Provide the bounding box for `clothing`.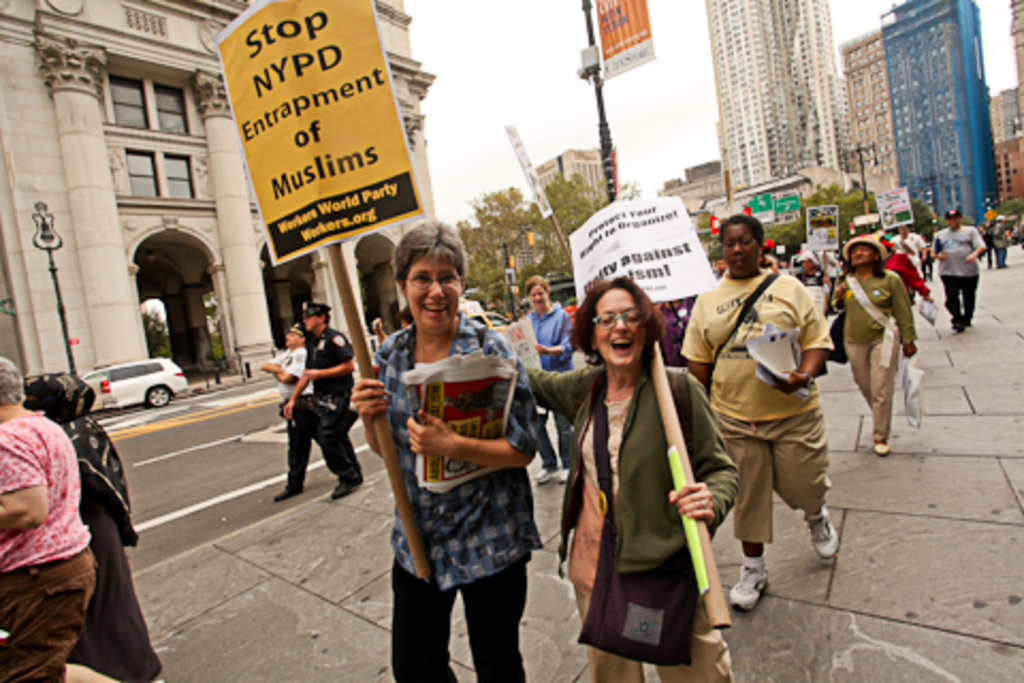
(left=981, top=222, right=988, bottom=258).
